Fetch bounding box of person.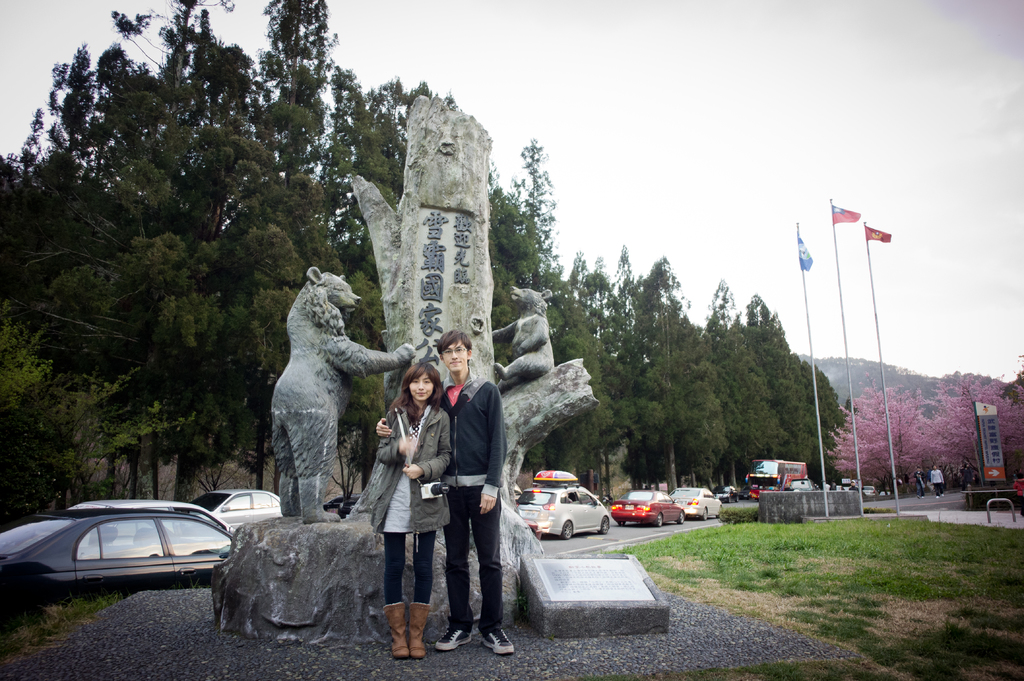
Bbox: [372, 360, 451, 659].
